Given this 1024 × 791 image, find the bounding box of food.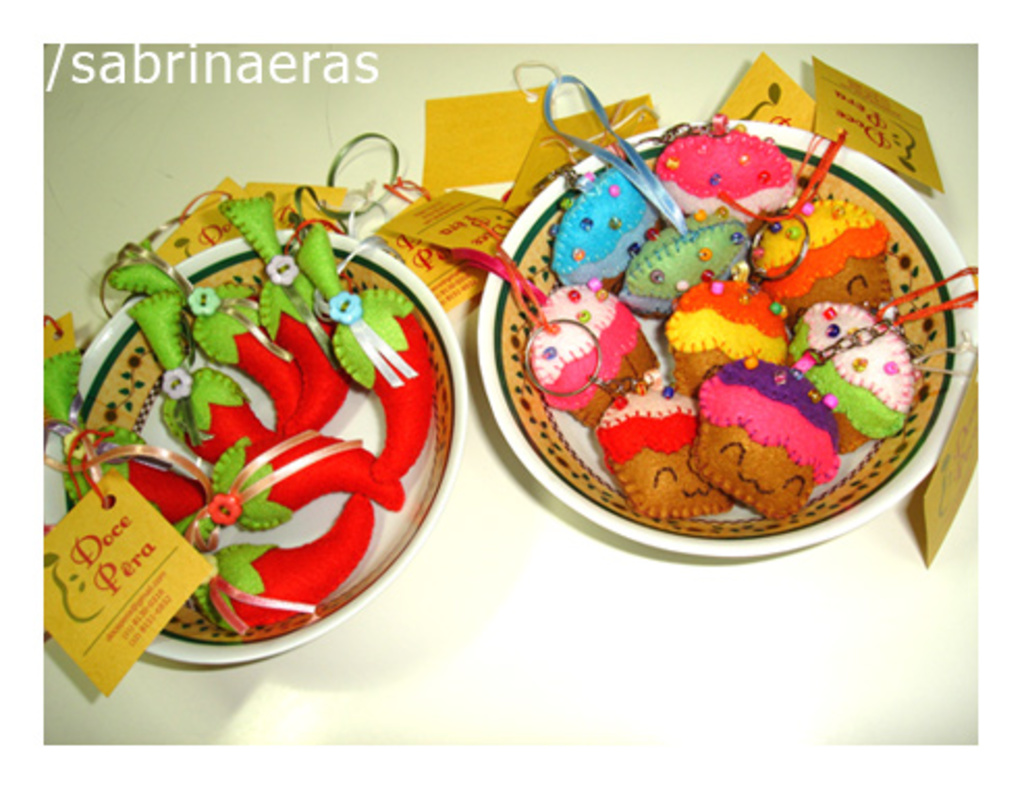
x1=582, y1=174, x2=939, y2=519.
